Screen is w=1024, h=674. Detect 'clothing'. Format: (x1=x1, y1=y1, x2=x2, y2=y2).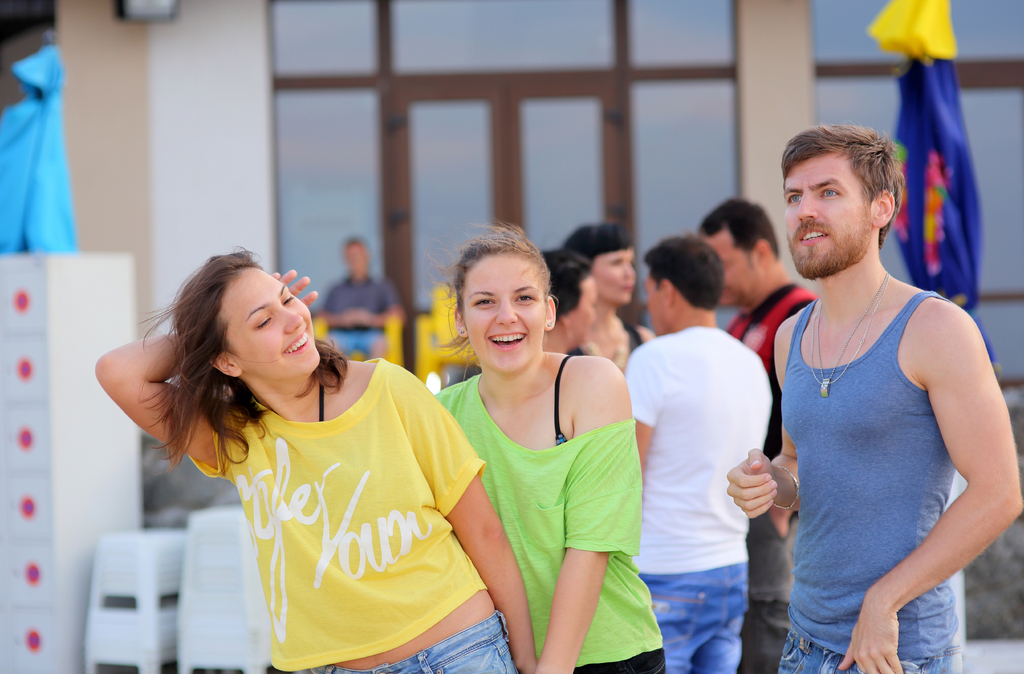
(x1=780, y1=290, x2=958, y2=673).
